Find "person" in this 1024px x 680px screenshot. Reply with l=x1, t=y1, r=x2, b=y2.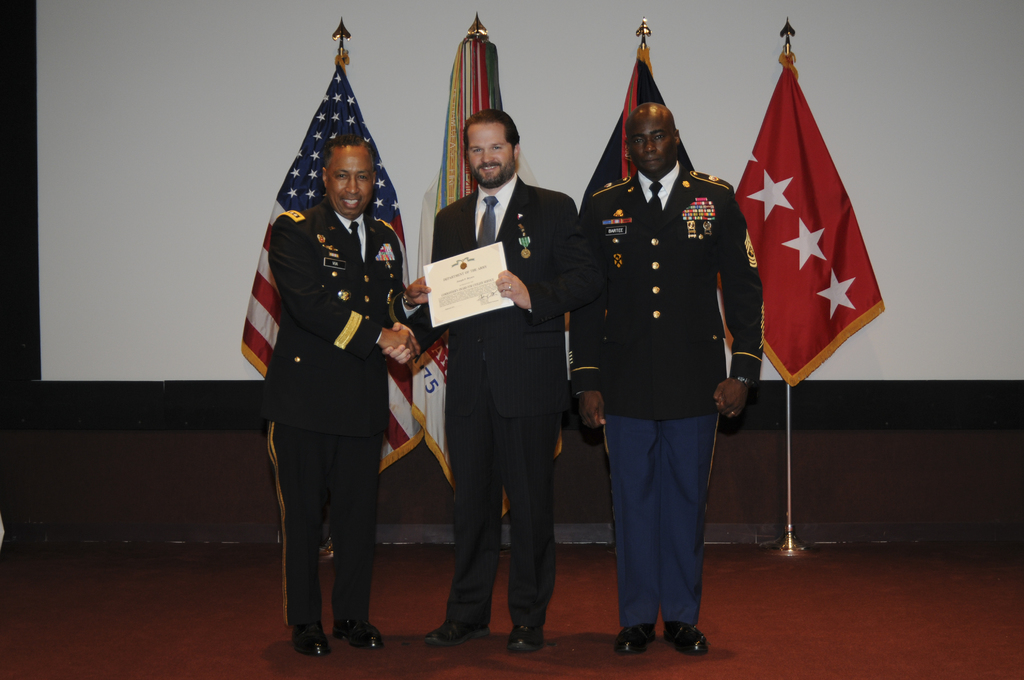
l=570, t=101, r=763, b=652.
